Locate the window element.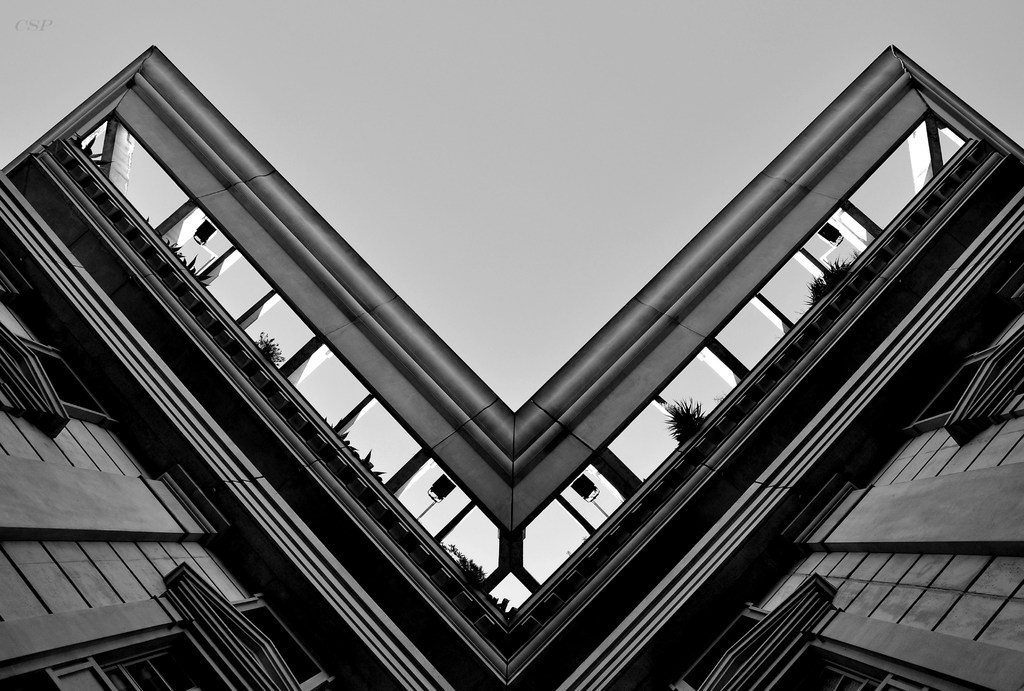
Element bbox: (x1=293, y1=357, x2=351, y2=430).
